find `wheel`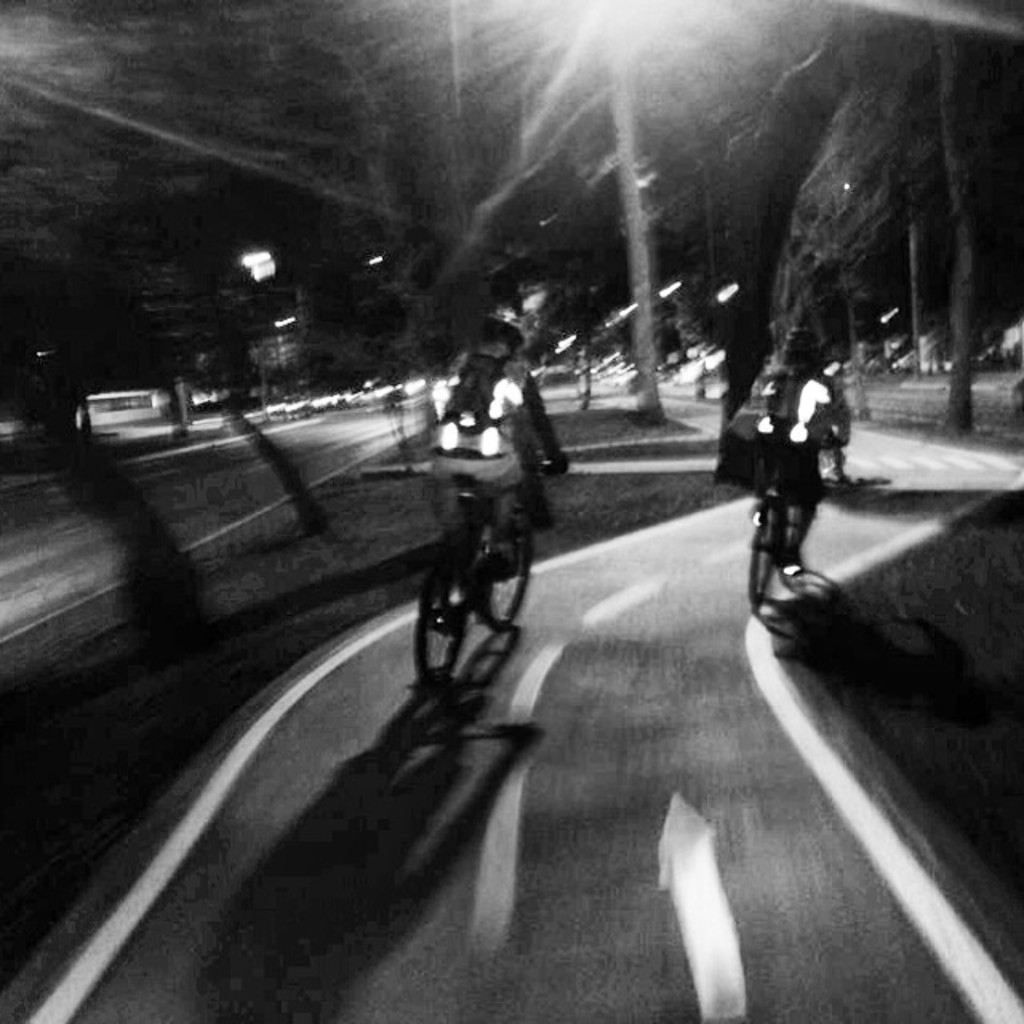
(411,555,461,683)
